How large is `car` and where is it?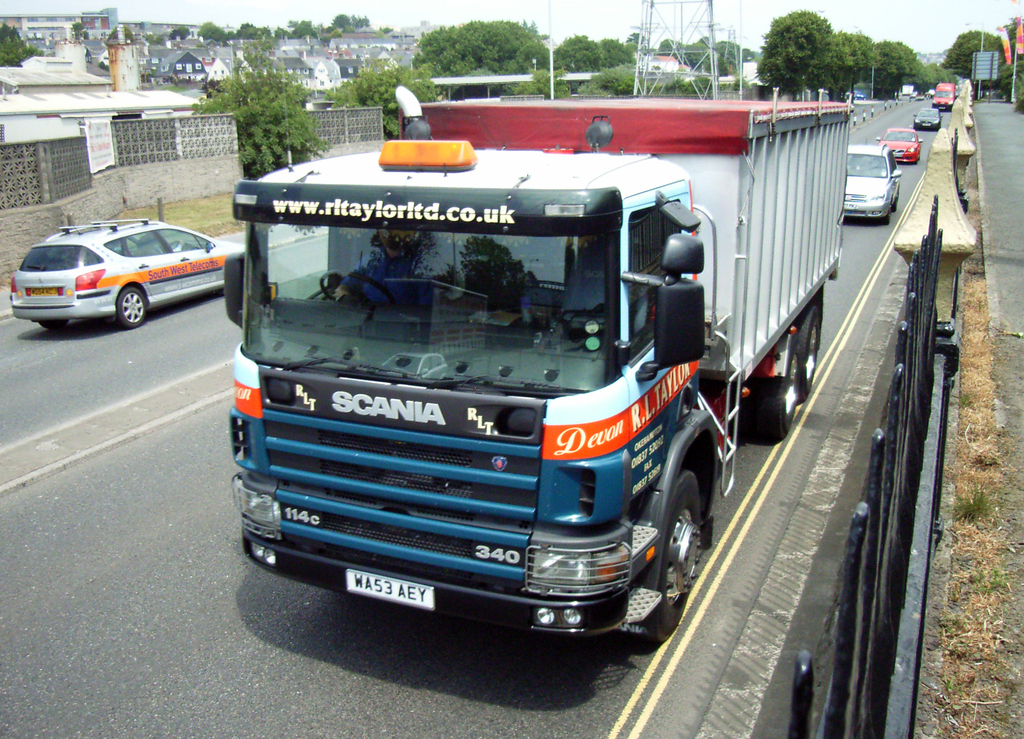
Bounding box: BBox(913, 106, 943, 133).
